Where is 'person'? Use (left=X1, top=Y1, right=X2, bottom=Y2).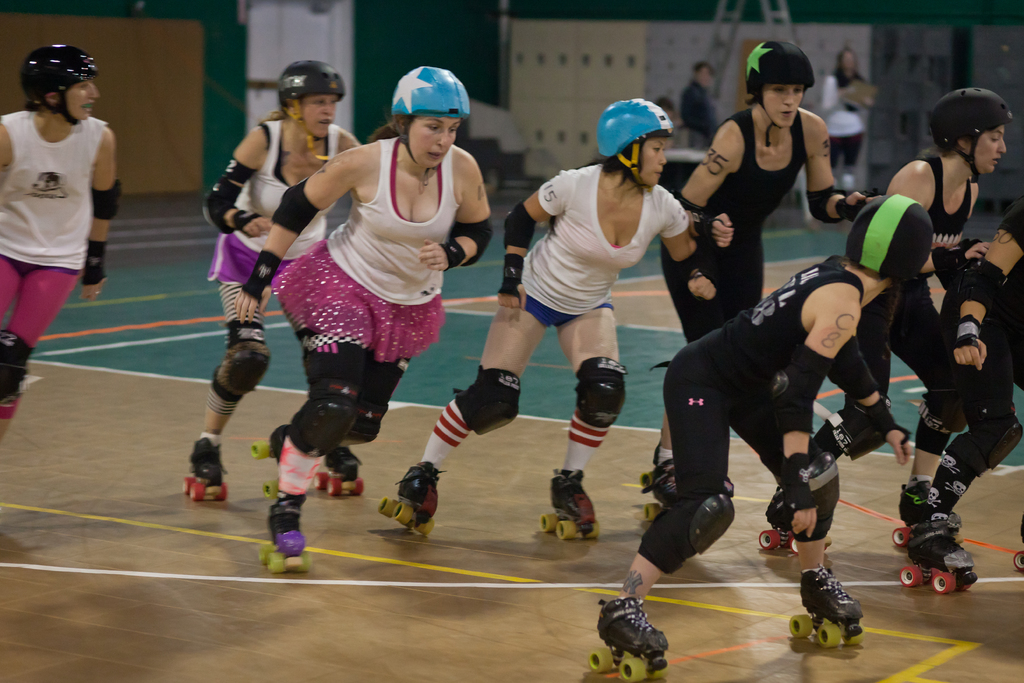
(left=1, top=36, right=120, bottom=381).
